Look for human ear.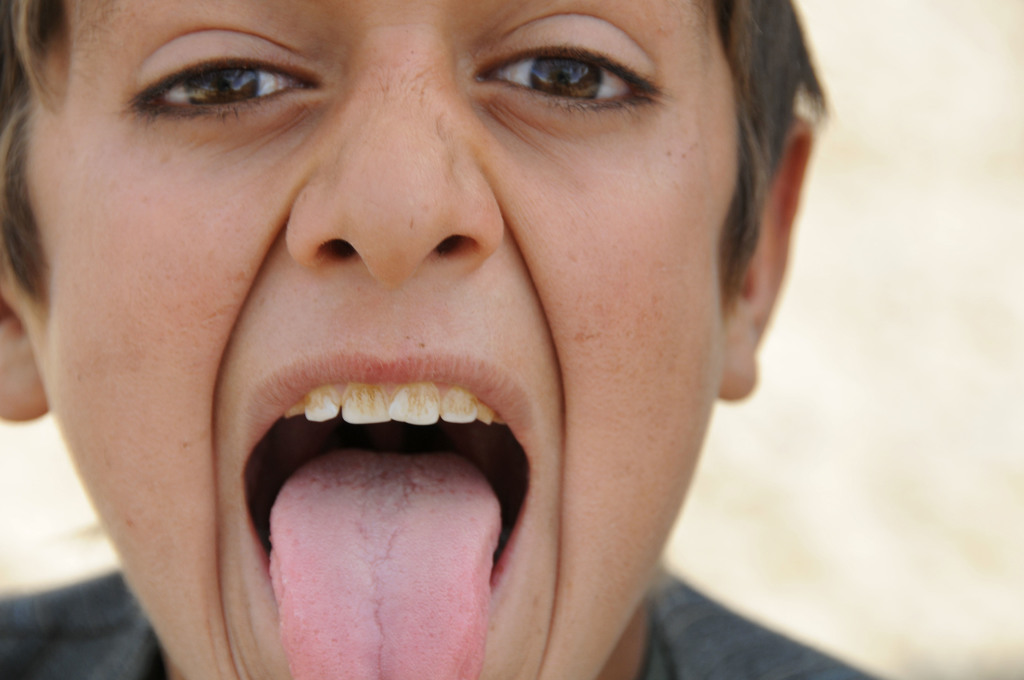
Found: Rect(0, 224, 49, 423).
